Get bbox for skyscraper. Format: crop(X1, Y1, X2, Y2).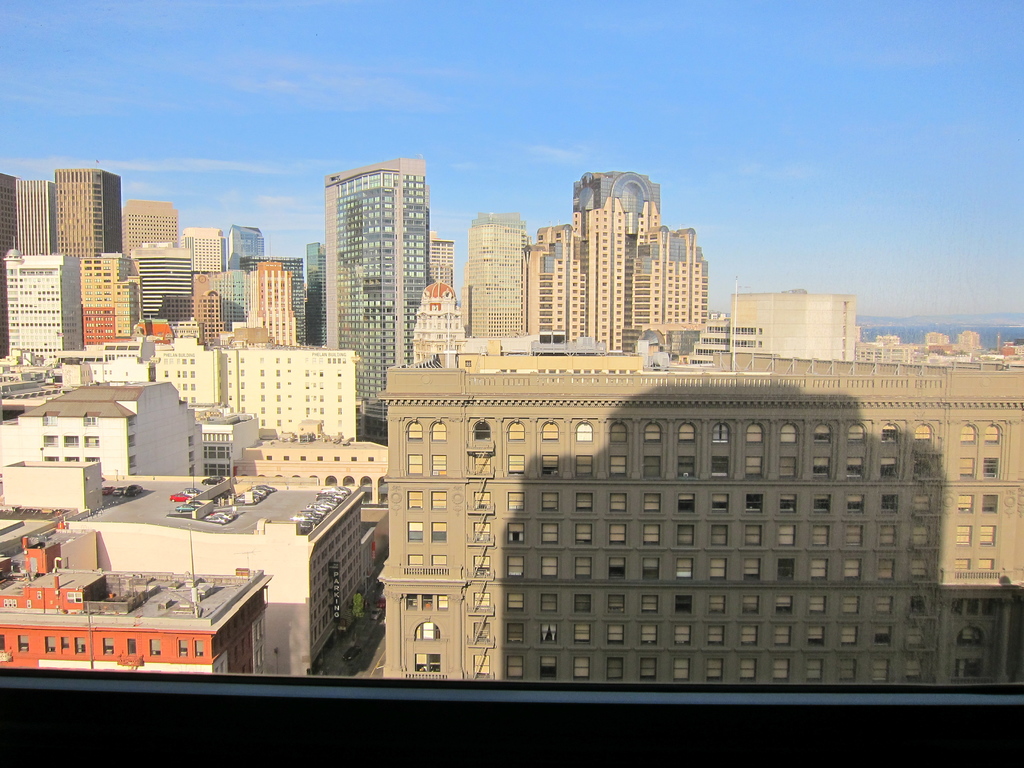
crop(58, 164, 124, 262).
